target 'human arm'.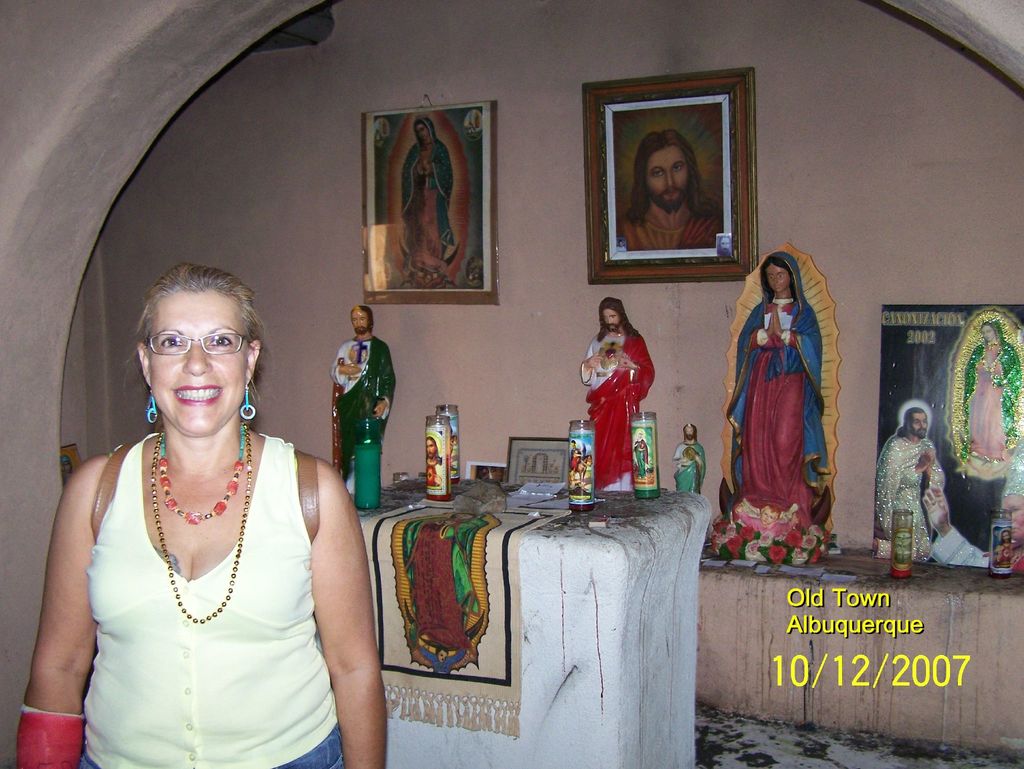
Target region: locate(925, 453, 948, 480).
